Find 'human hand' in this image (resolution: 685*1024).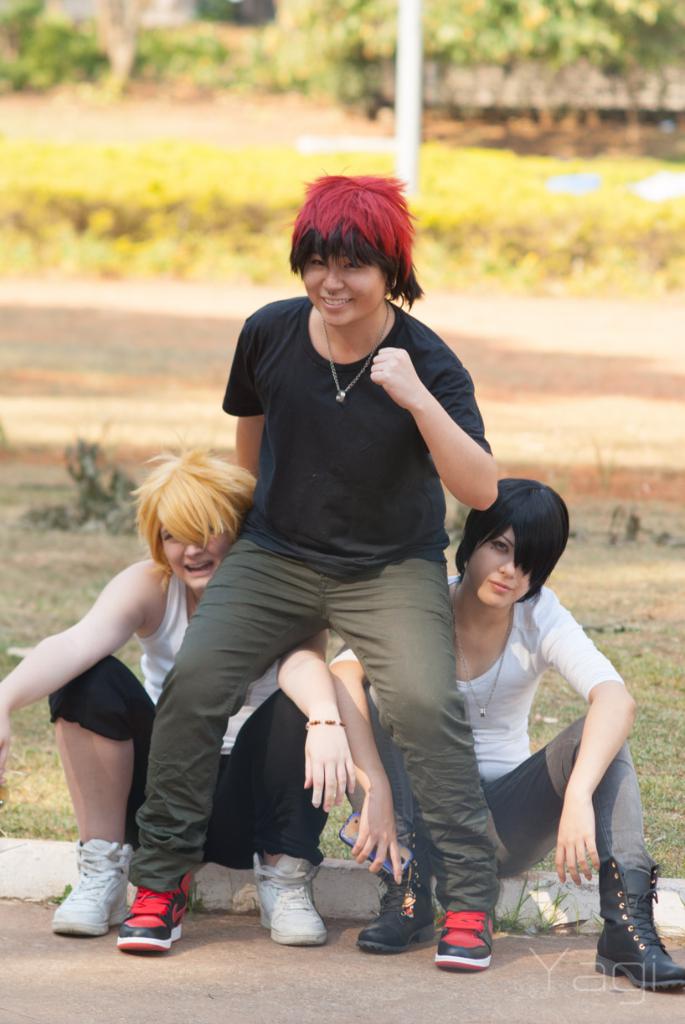
299/725/369/820.
